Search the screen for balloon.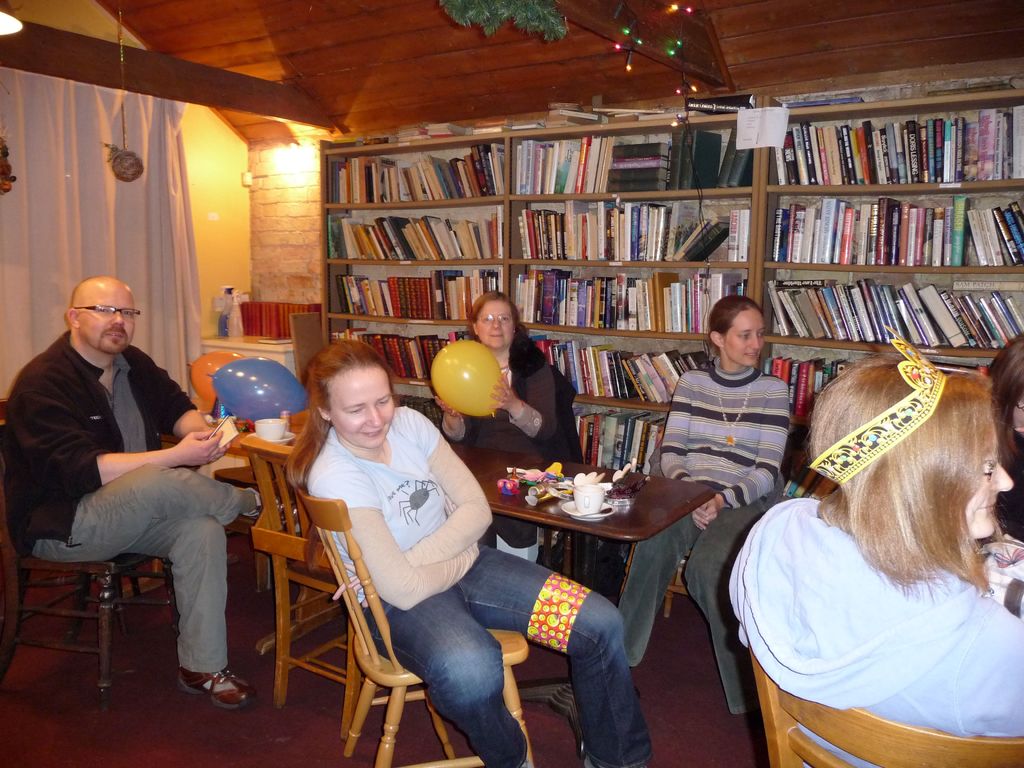
Found at (x1=205, y1=359, x2=308, y2=424).
